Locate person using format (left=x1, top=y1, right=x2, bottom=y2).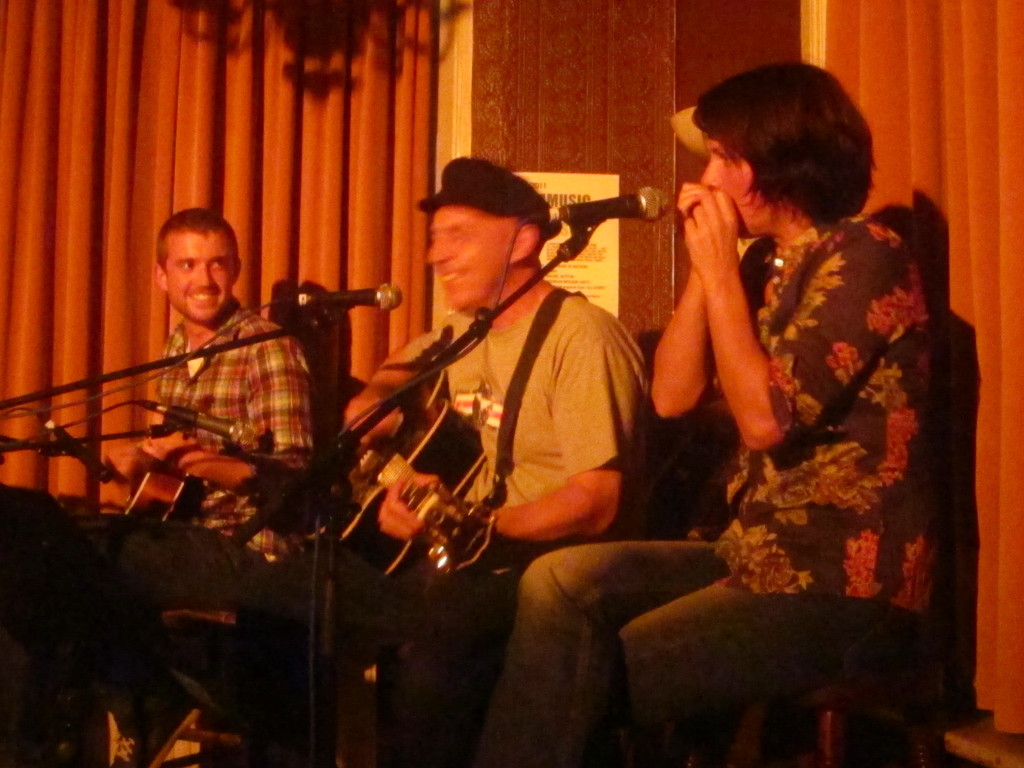
(left=88, top=209, right=308, bottom=767).
